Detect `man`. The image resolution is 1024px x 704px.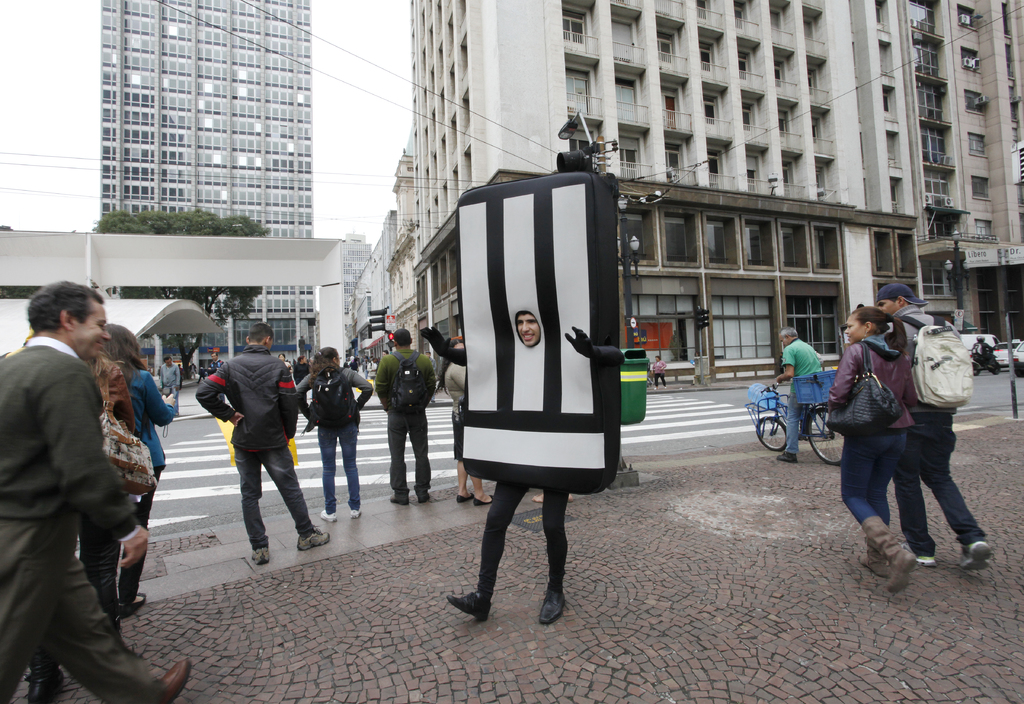
[194,317,341,561].
